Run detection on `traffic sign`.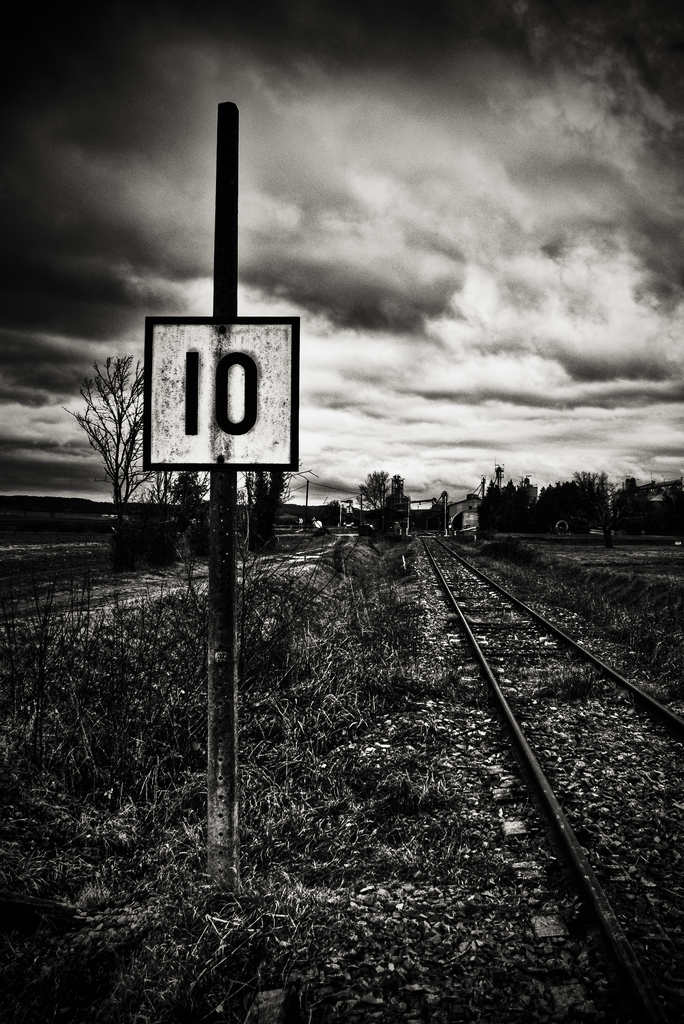
Result: left=145, top=310, right=298, bottom=477.
